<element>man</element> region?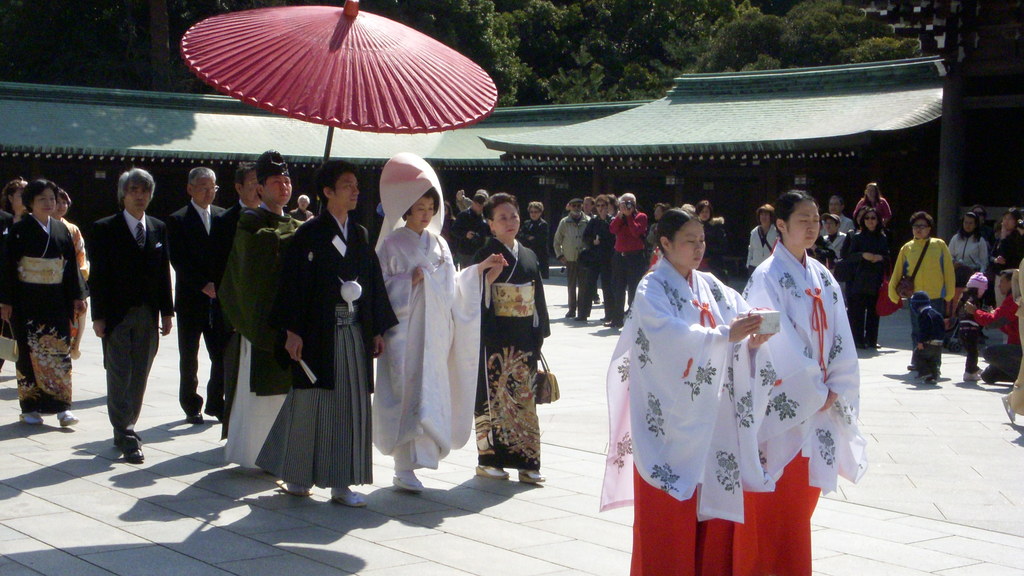
region(964, 269, 1022, 386)
